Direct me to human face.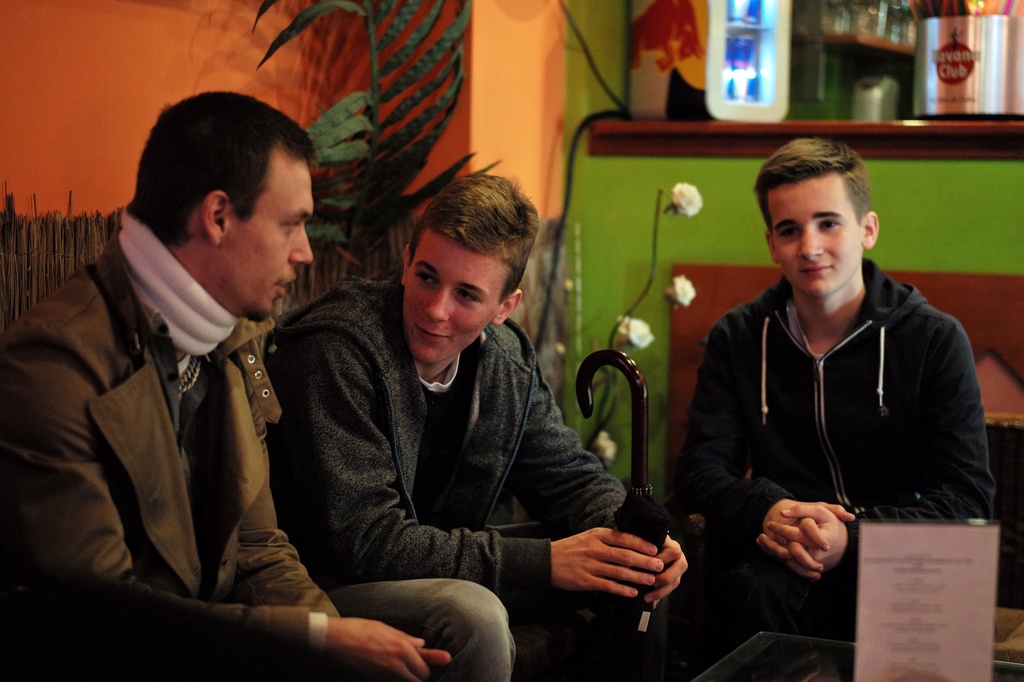
Direction: locate(225, 143, 316, 324).
